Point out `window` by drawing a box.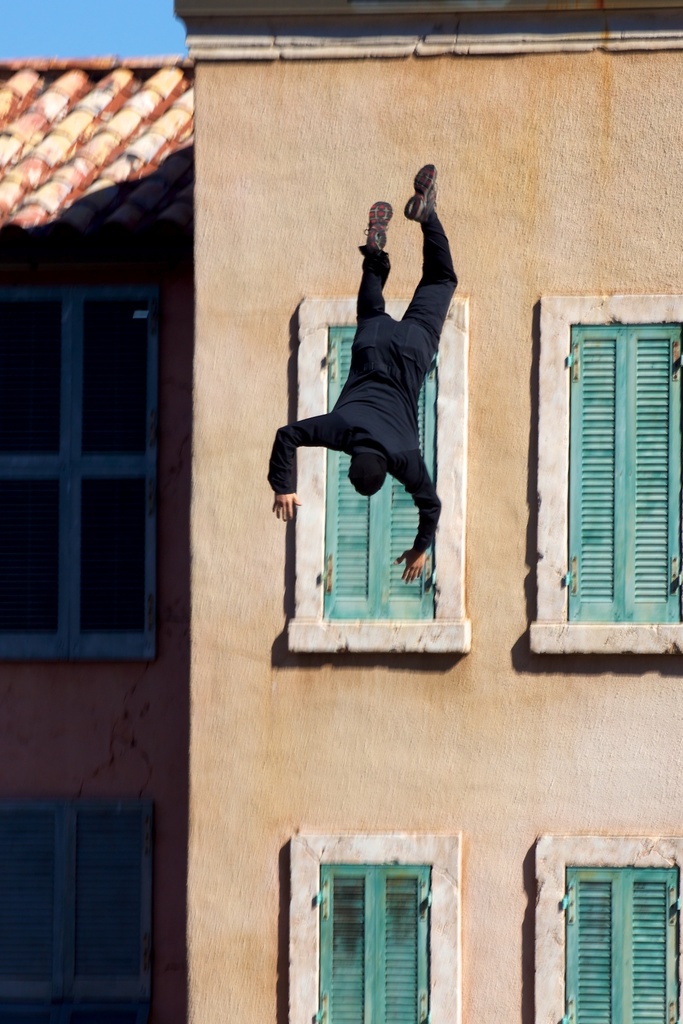
detection(0, 278, 158, 649).
